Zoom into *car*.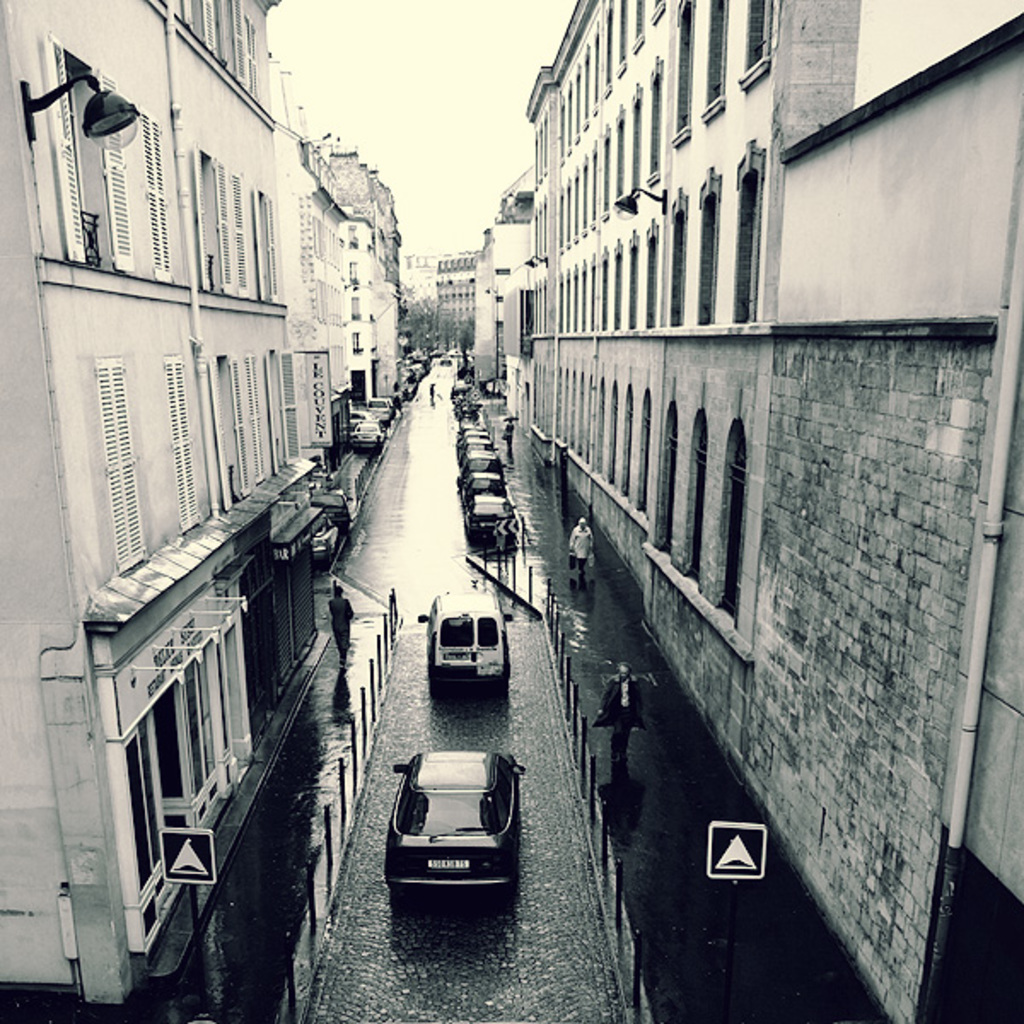
Zoom target: (413,587,515,693).
